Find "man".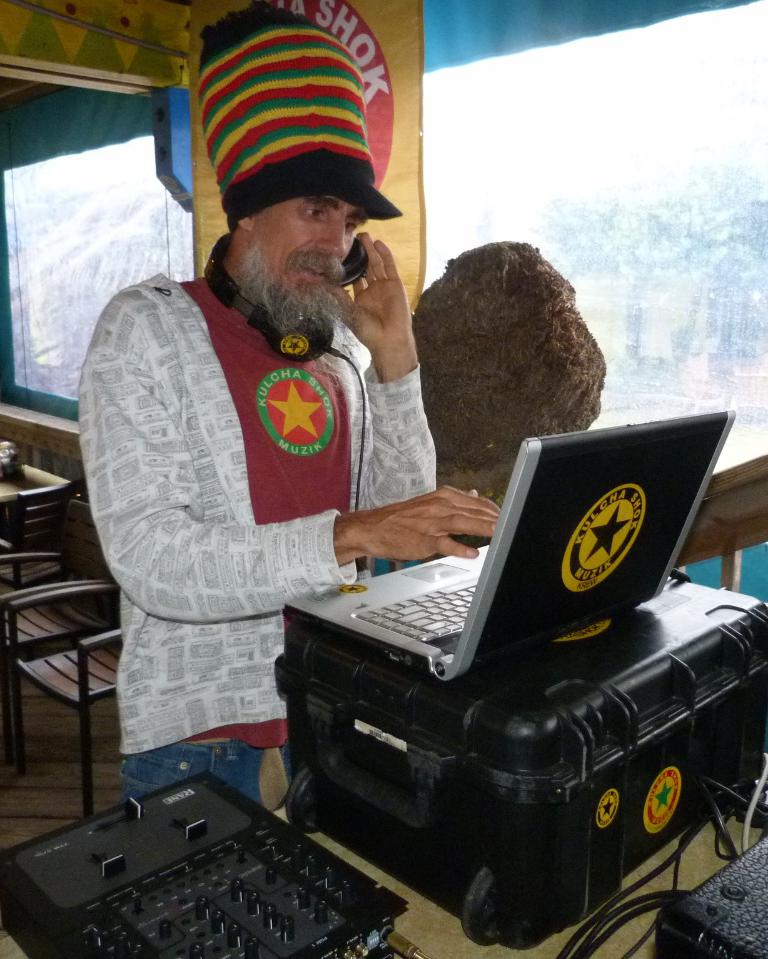
{"x1": 77, "y1": 0, "x2": 500, "y2": 814}.
